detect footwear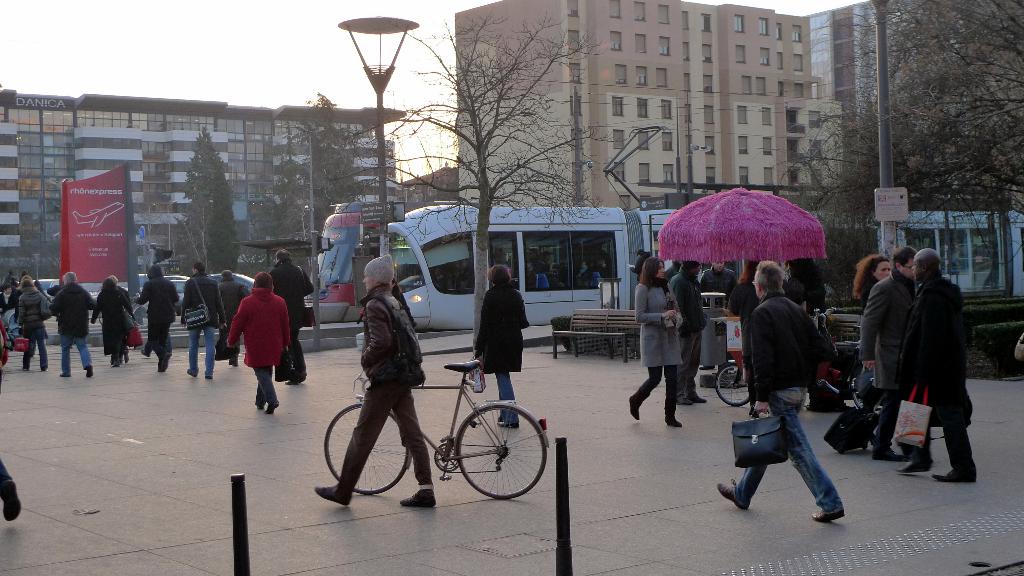
x1=665, y1=416, x2=681, y2=426
